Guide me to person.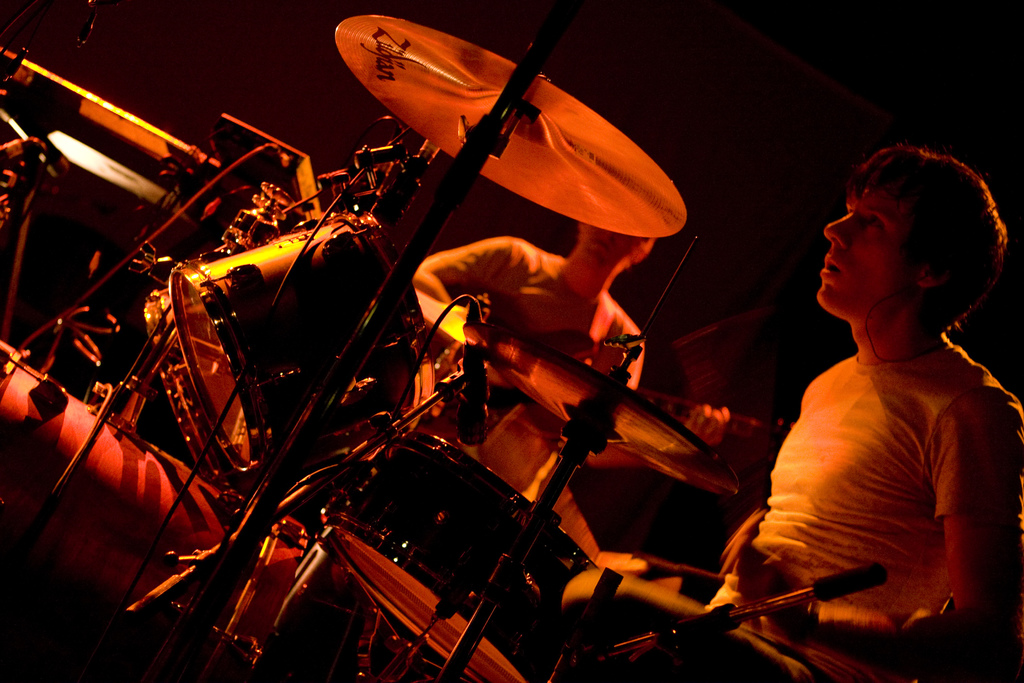
Guidance: left=409, top=219, right=736, bottom=471.
